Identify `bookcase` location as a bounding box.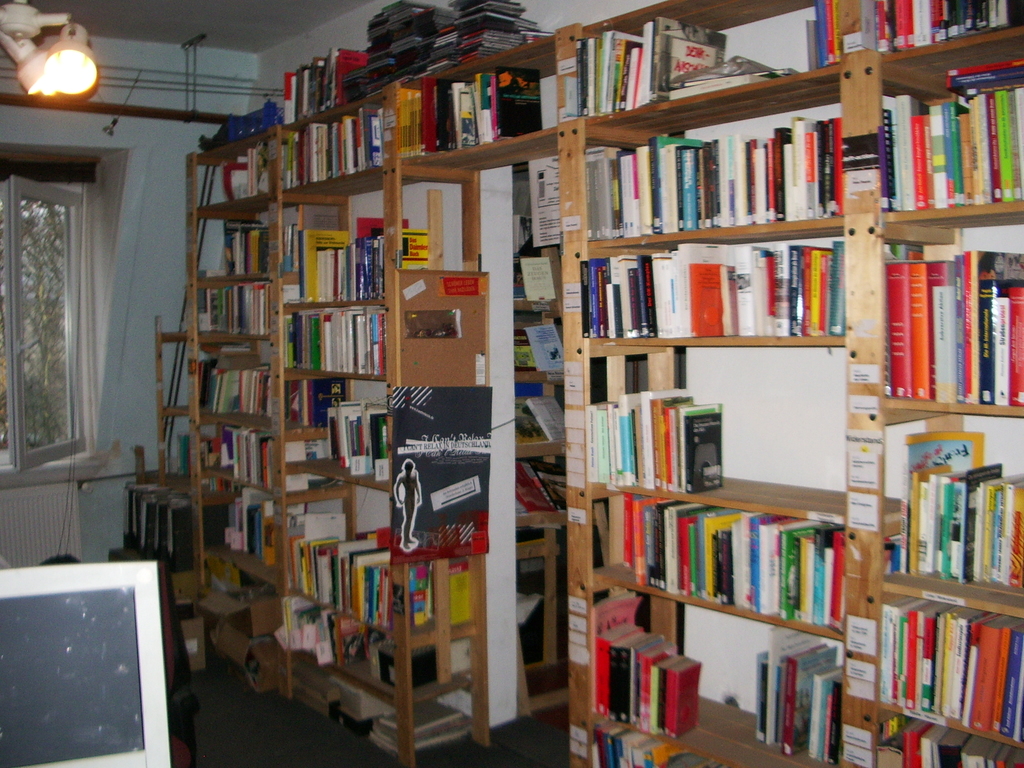
locate(118, 43, 1013, 762).
